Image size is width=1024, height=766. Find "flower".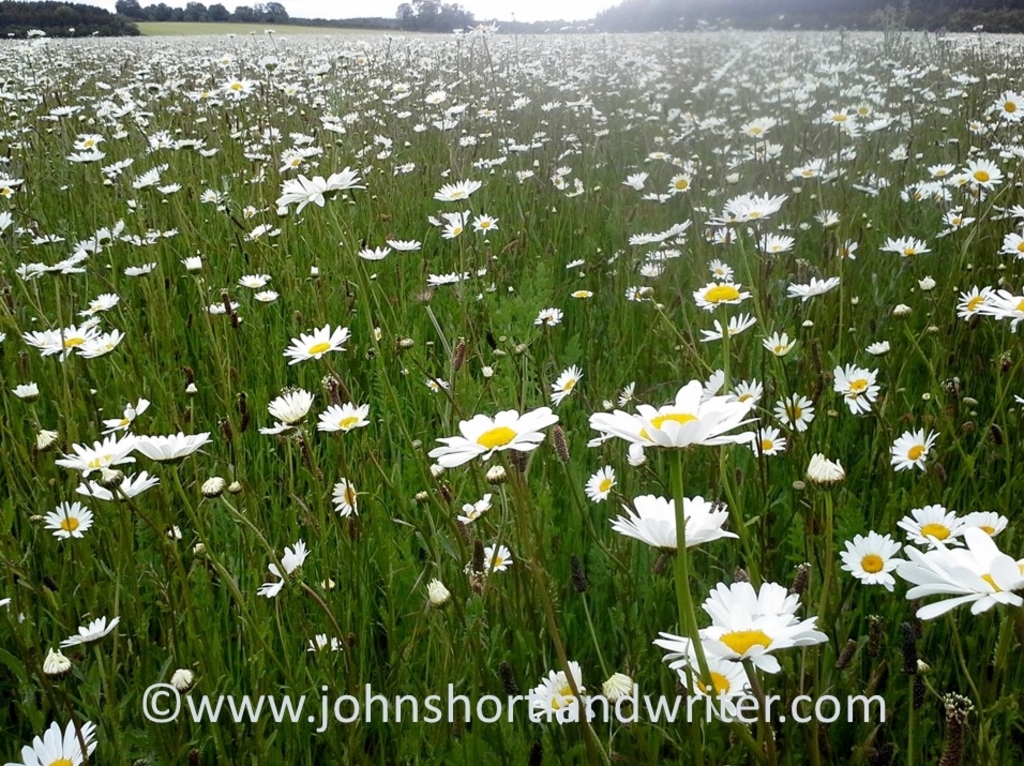
(355, 245, 392, 260).
